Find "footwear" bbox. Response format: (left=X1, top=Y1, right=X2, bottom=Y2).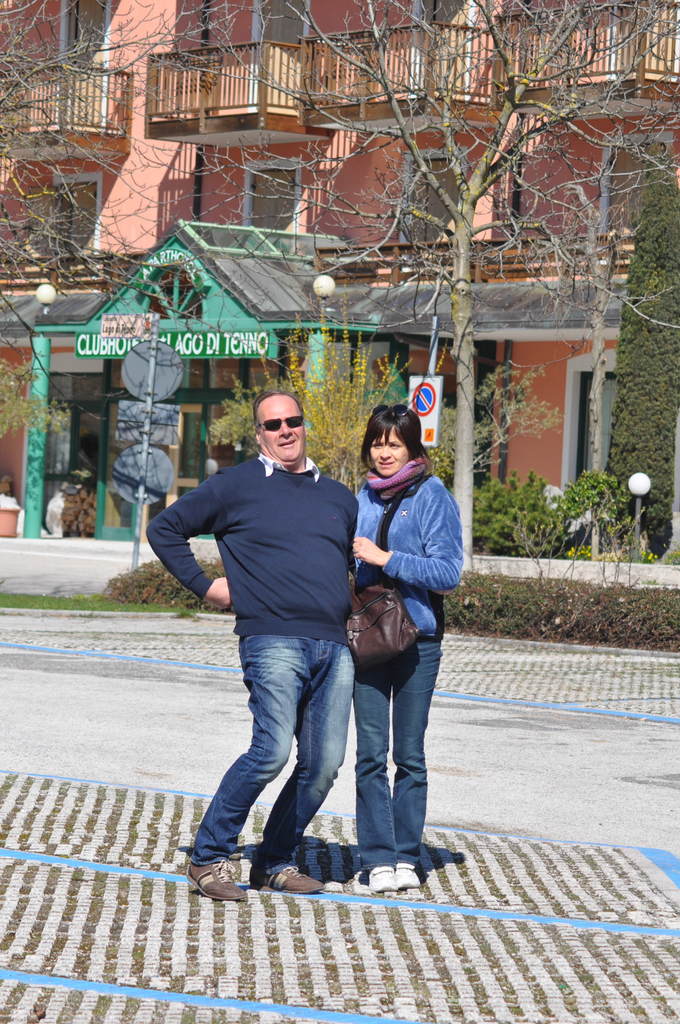
(left=363, top=857, right=405, bottom=897).
